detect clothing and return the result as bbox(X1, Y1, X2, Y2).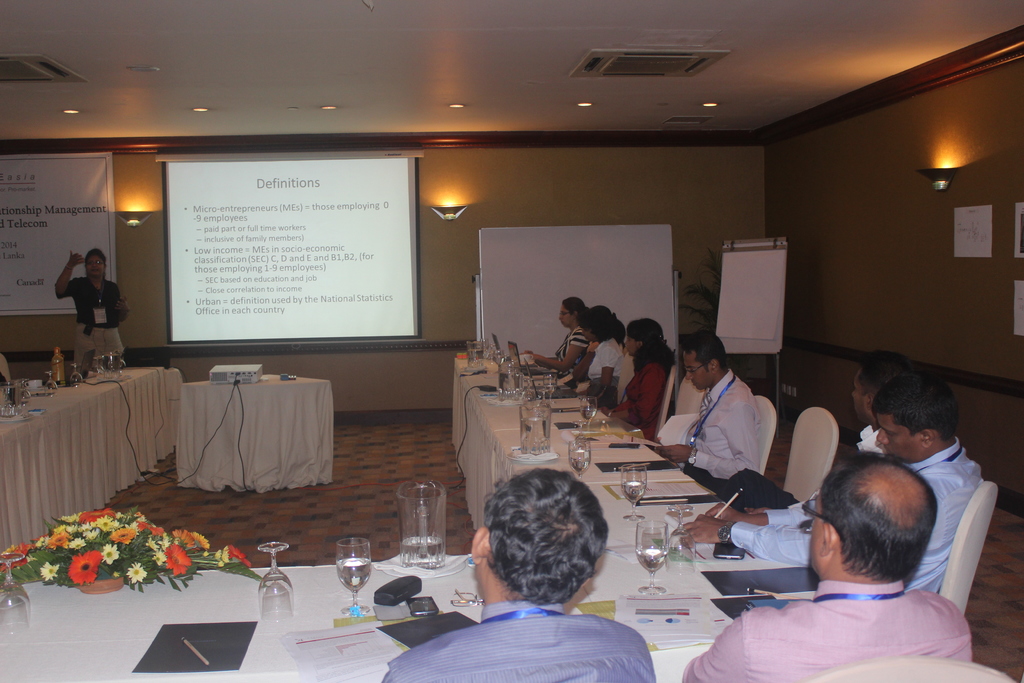
bbox(610, 356, 664, 440).
